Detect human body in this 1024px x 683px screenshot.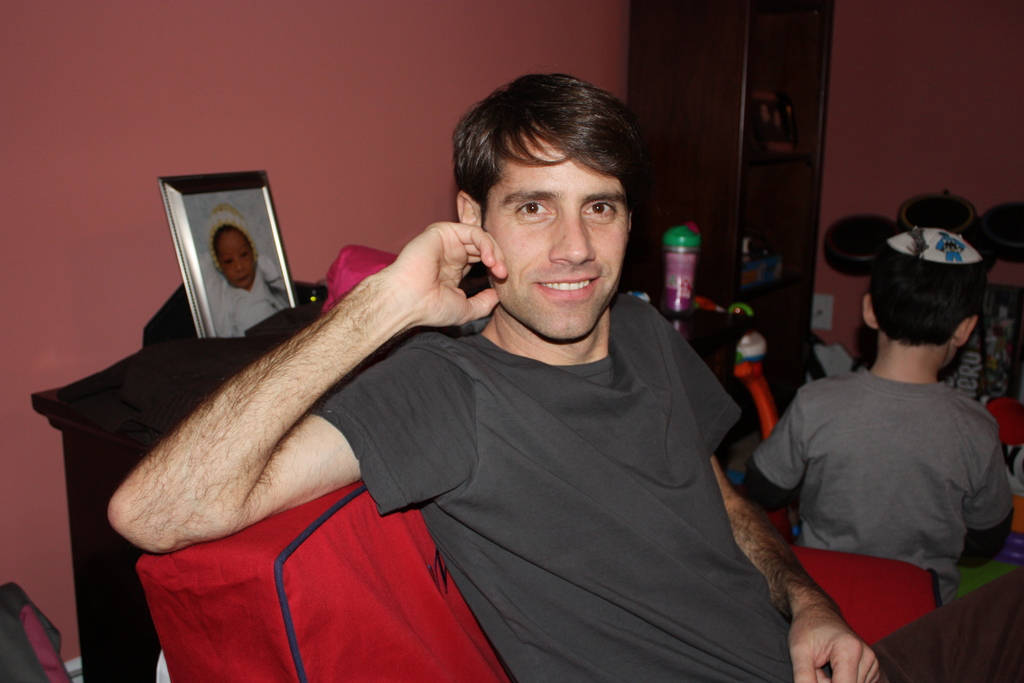
Detection: bbox=(211, 197, 292, 343).
